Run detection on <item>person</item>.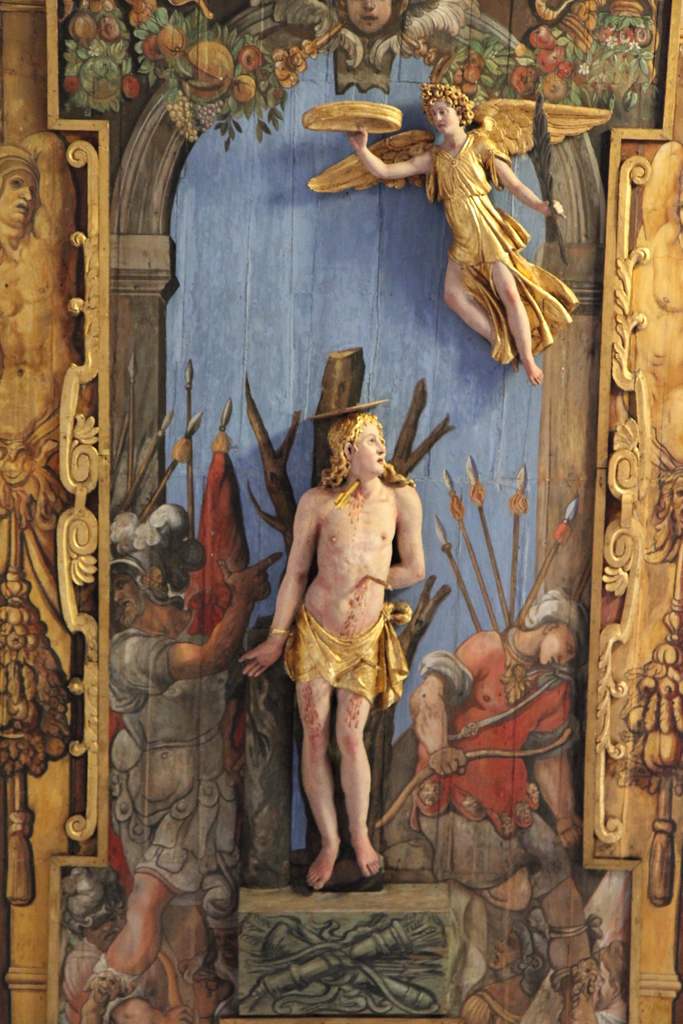
Result: locate(459, 903, 550, 1022).
